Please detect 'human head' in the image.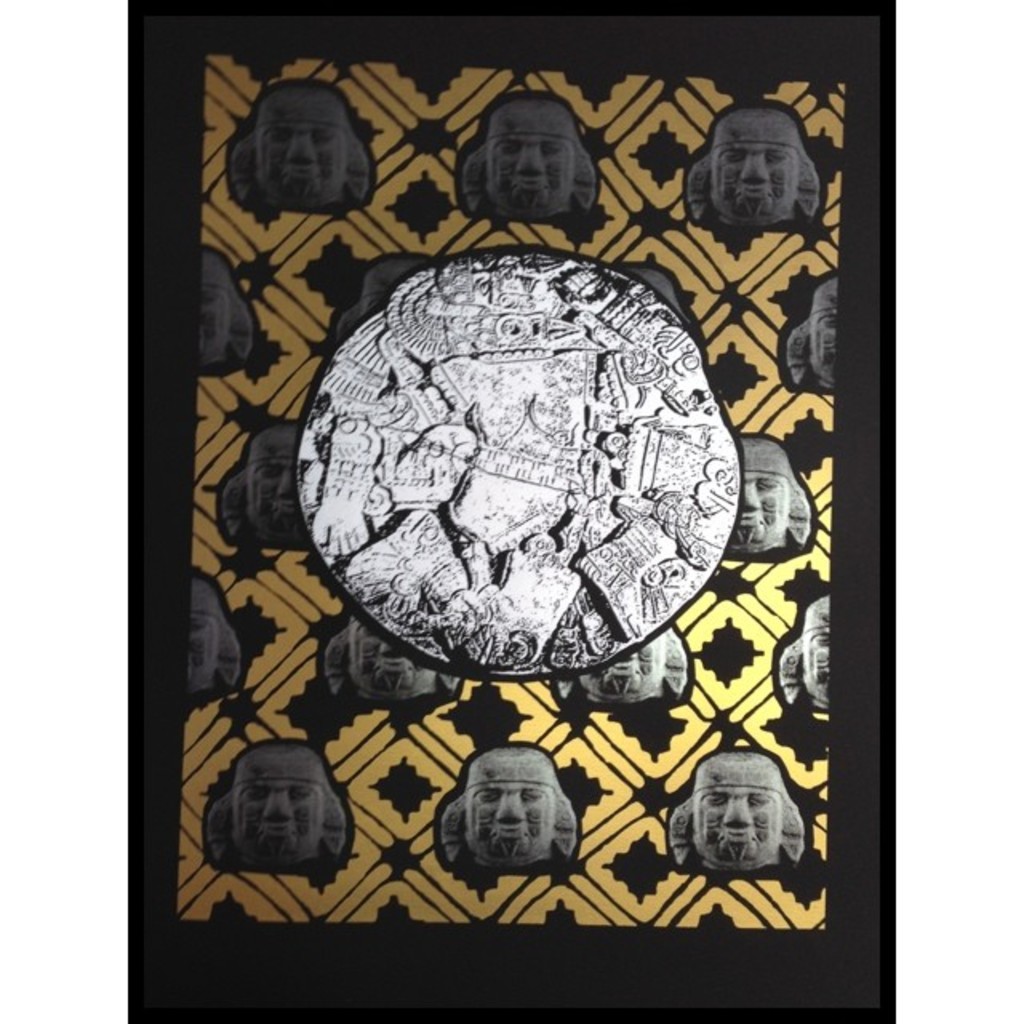
rect(555, 627, 693, 706).
